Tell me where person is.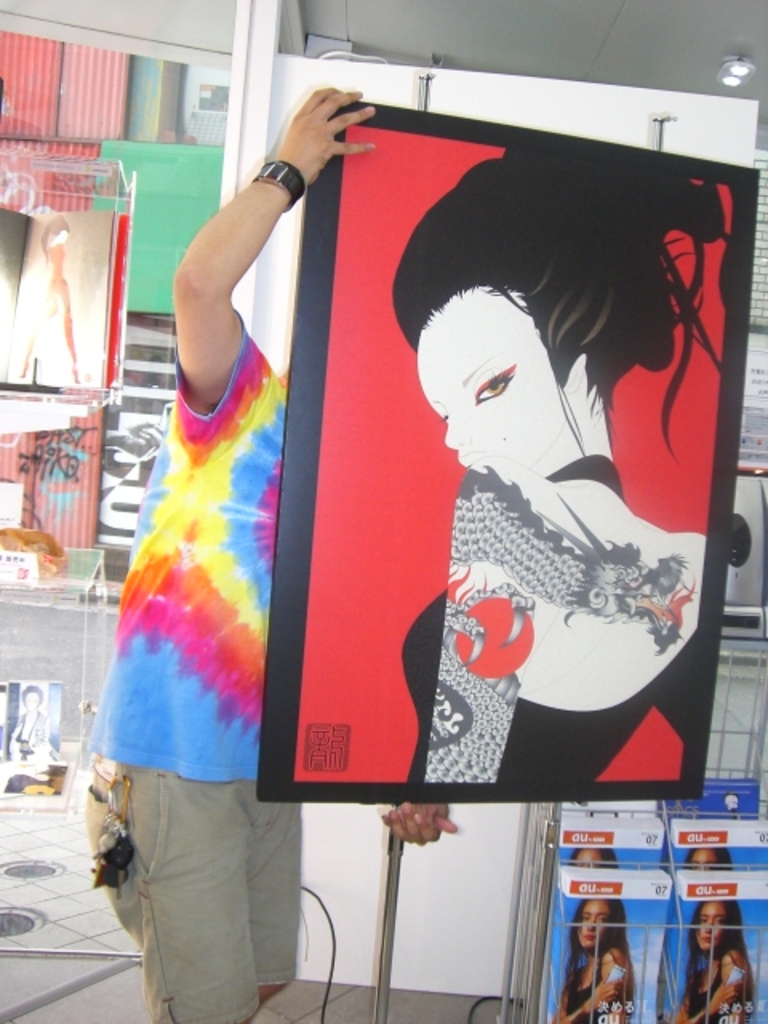
person is at 562:893:634:1022.
